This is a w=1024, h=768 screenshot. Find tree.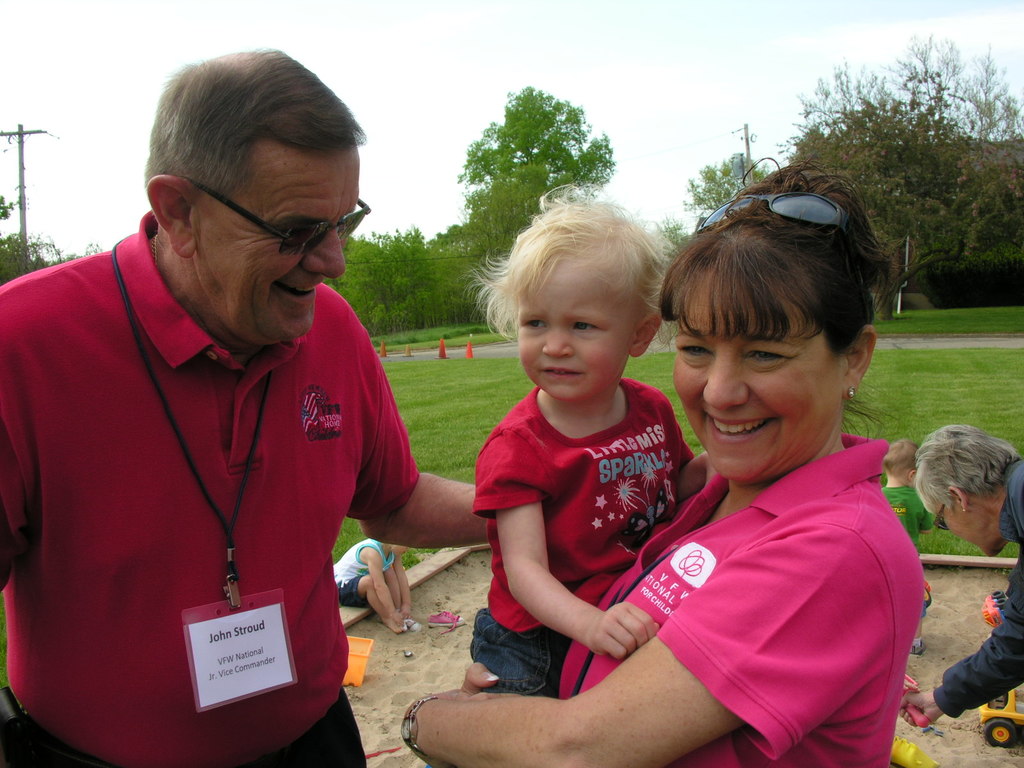
Bounding box: pyautogui.locateOnScreen(451, 84, 632, 320).
